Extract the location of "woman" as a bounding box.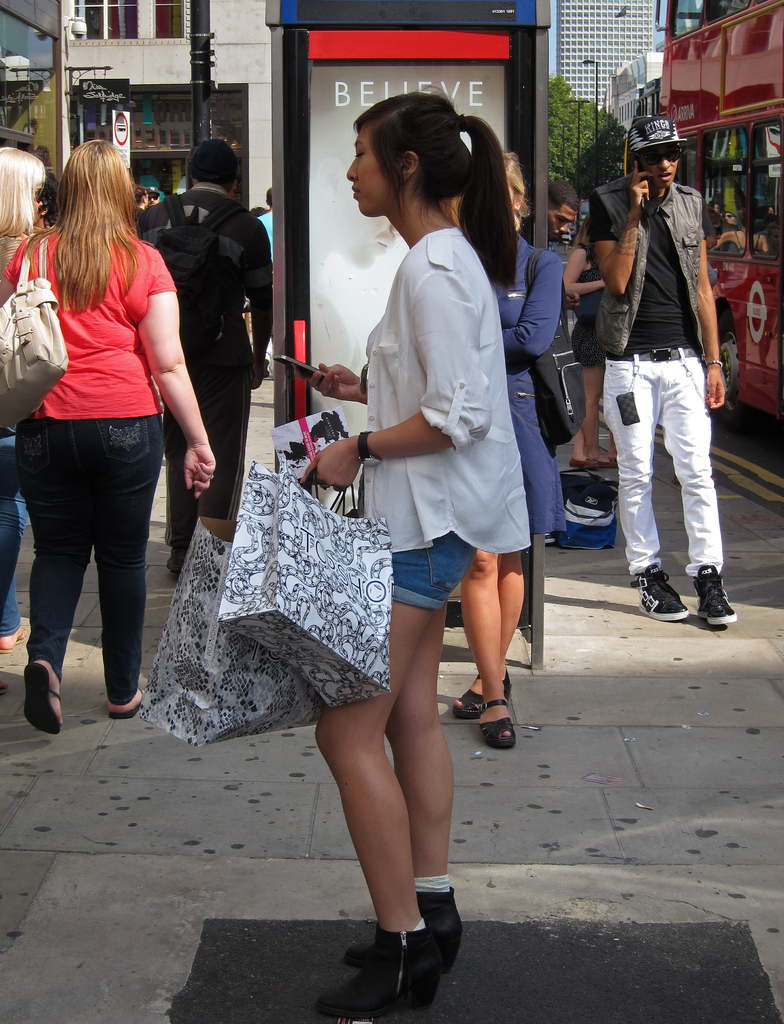
Rect(561, 214, 619, 469).
